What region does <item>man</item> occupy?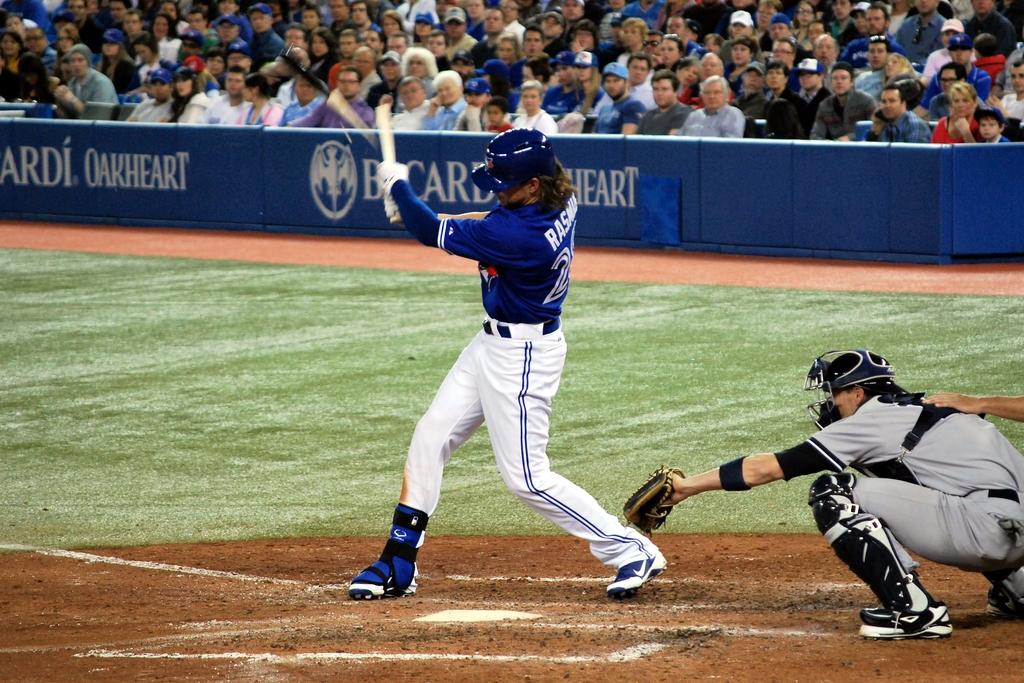
678:74:746:139.
